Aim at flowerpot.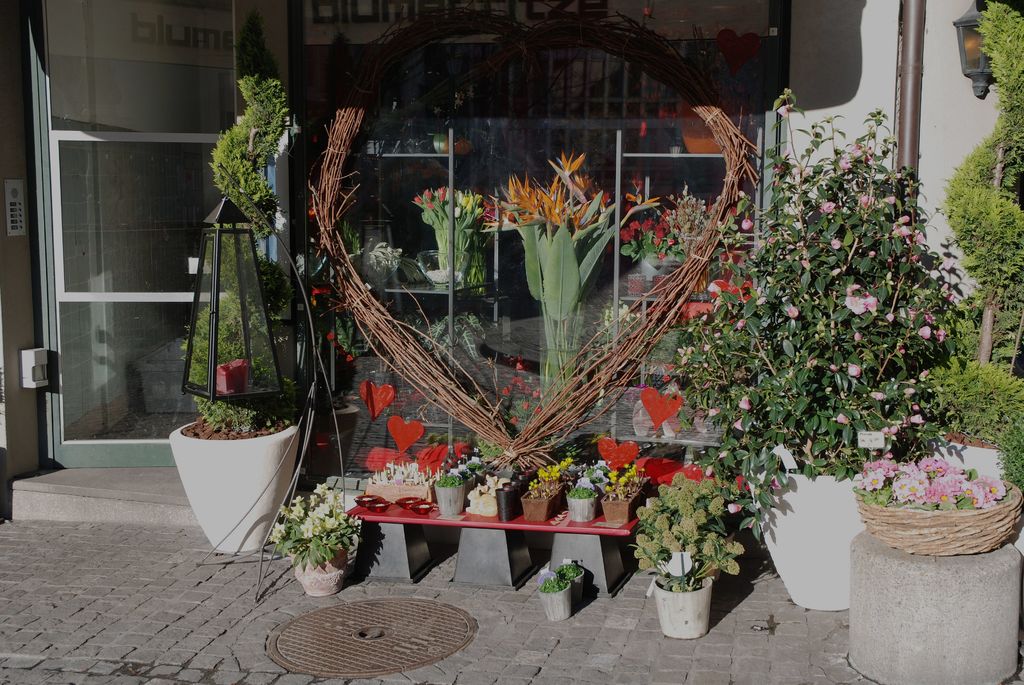
Aimed at 518/469/579/524.
